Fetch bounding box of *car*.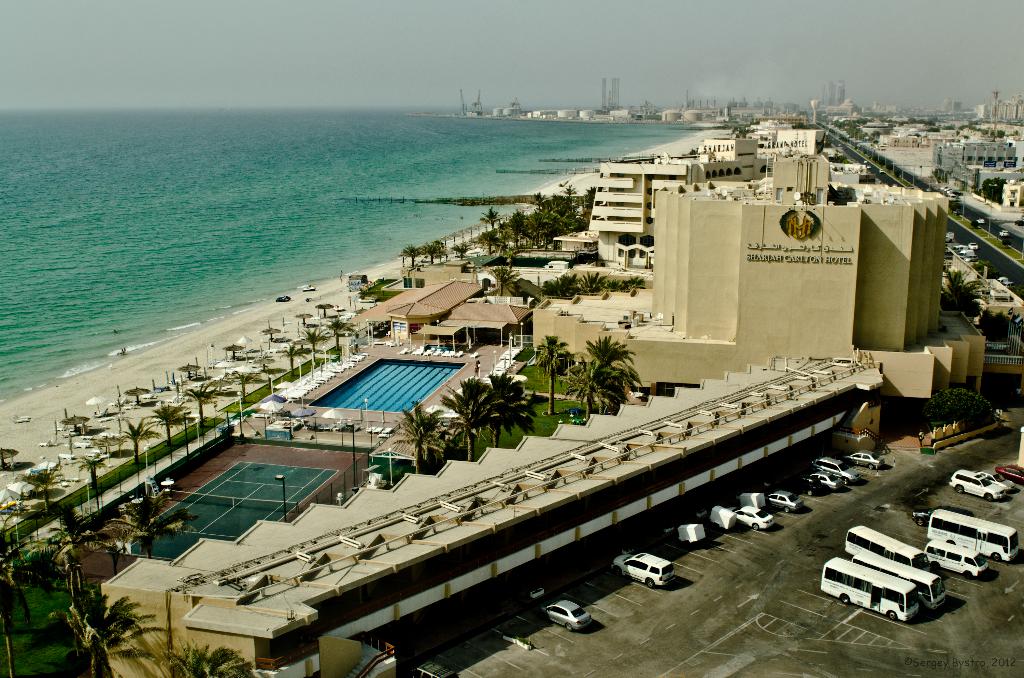
Bbox: pyautogui.locateOnScreen(614, 548, 673, 592).
